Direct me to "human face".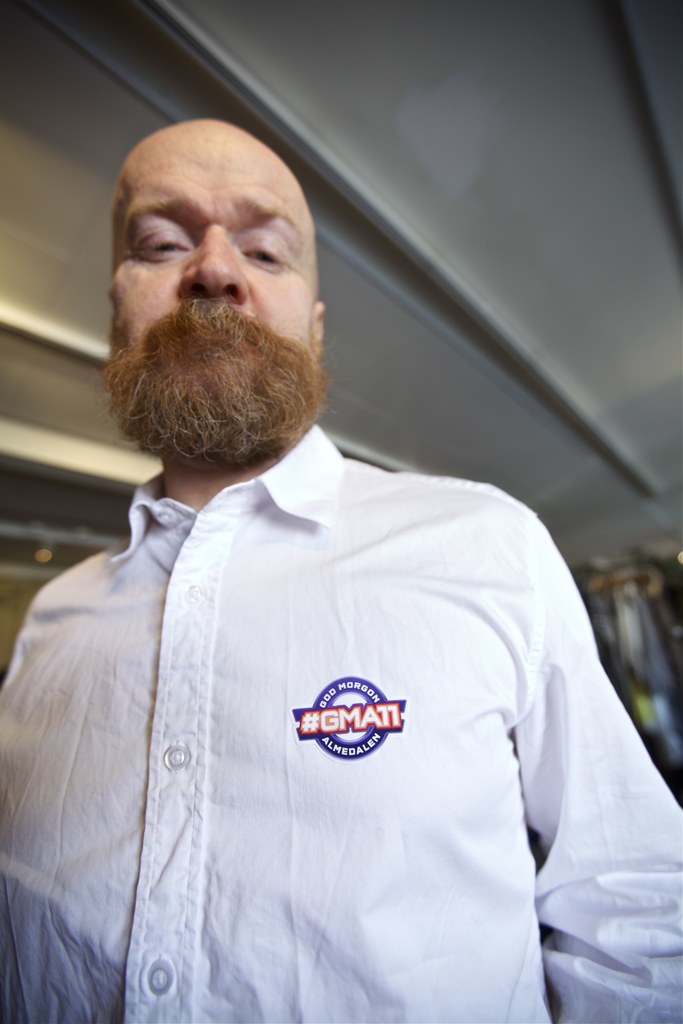
Direction: {"left": 104, "top": 134, "right": 317, "bottom": 399}.
